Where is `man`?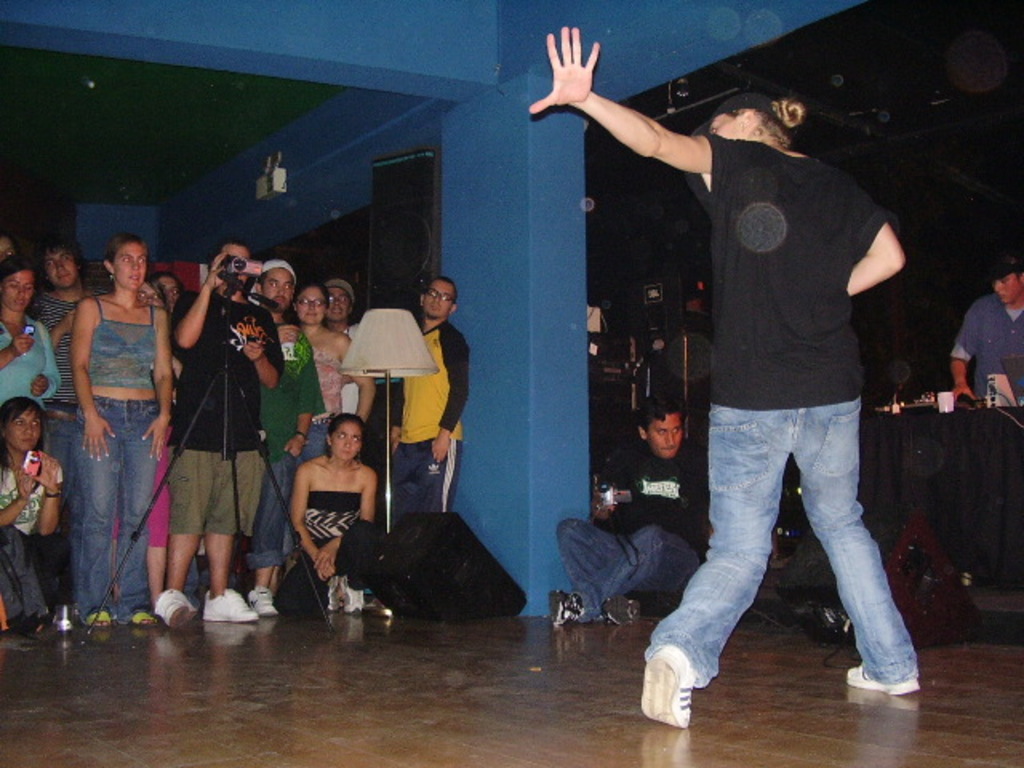
322, 274, 384, 443.
